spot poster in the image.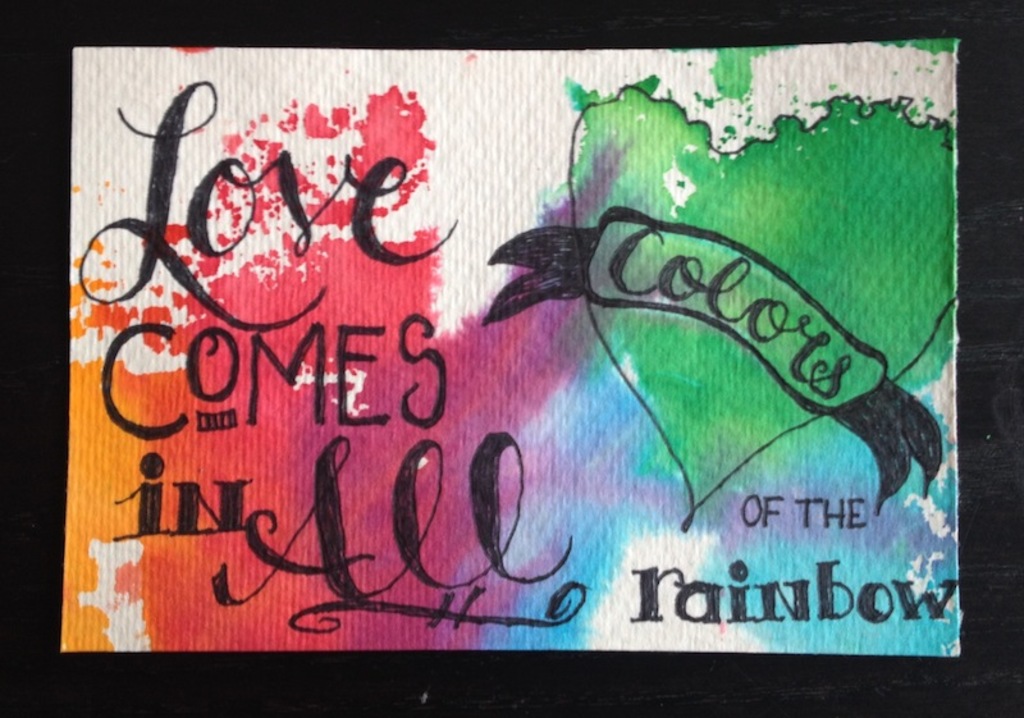
poster found at bbox(59, 33, 960, 648).
